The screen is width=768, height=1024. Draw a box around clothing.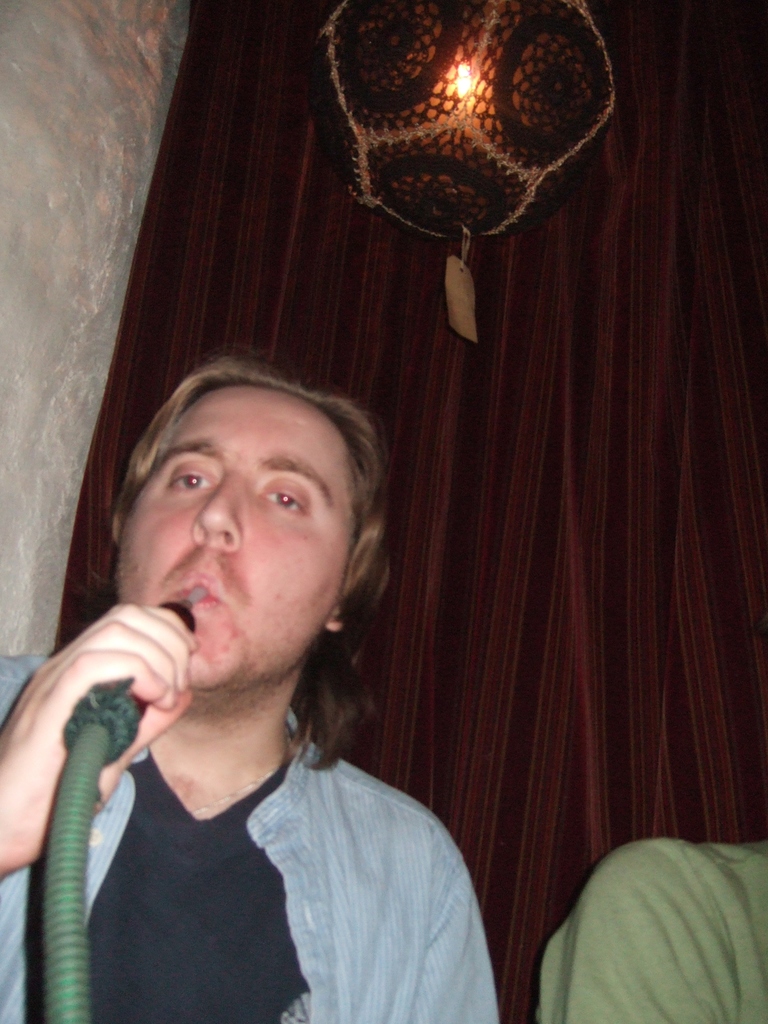
box=[0, 639, 512, 1023].
